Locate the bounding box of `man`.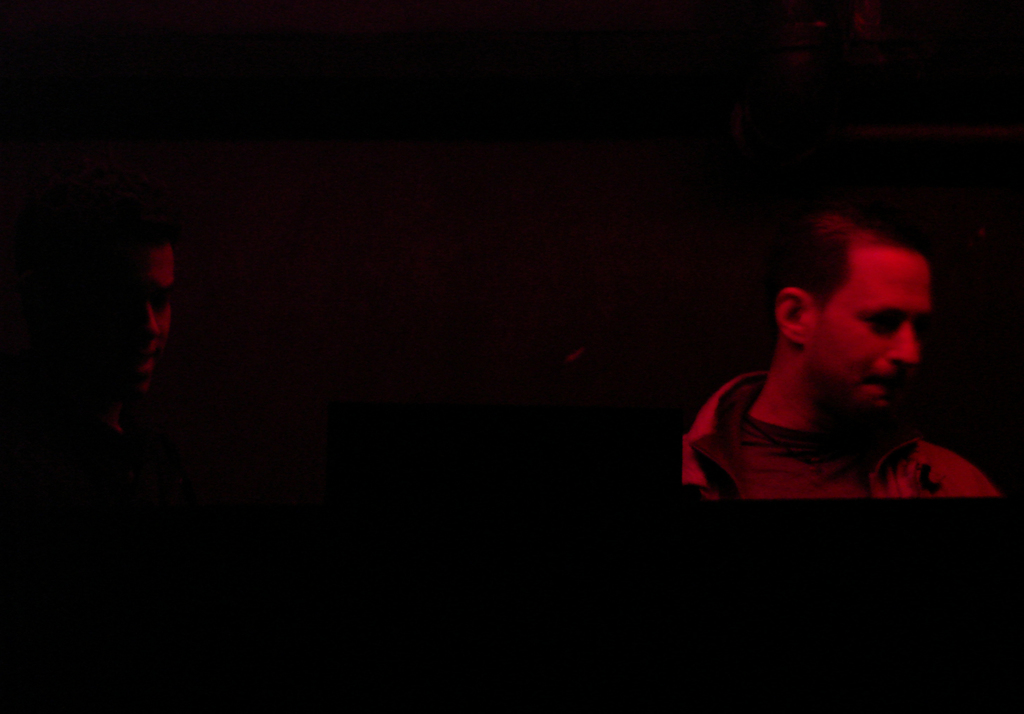
Bounding box: <bbox>56, 190, 182, 407</bbox>.
